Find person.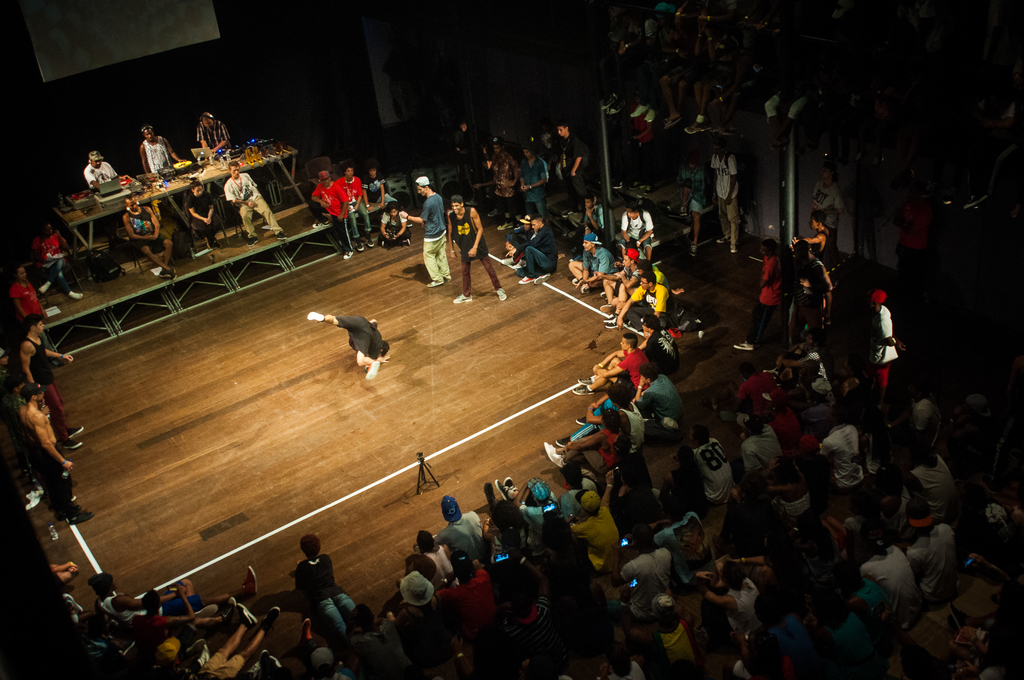
(389,574,465,679).
